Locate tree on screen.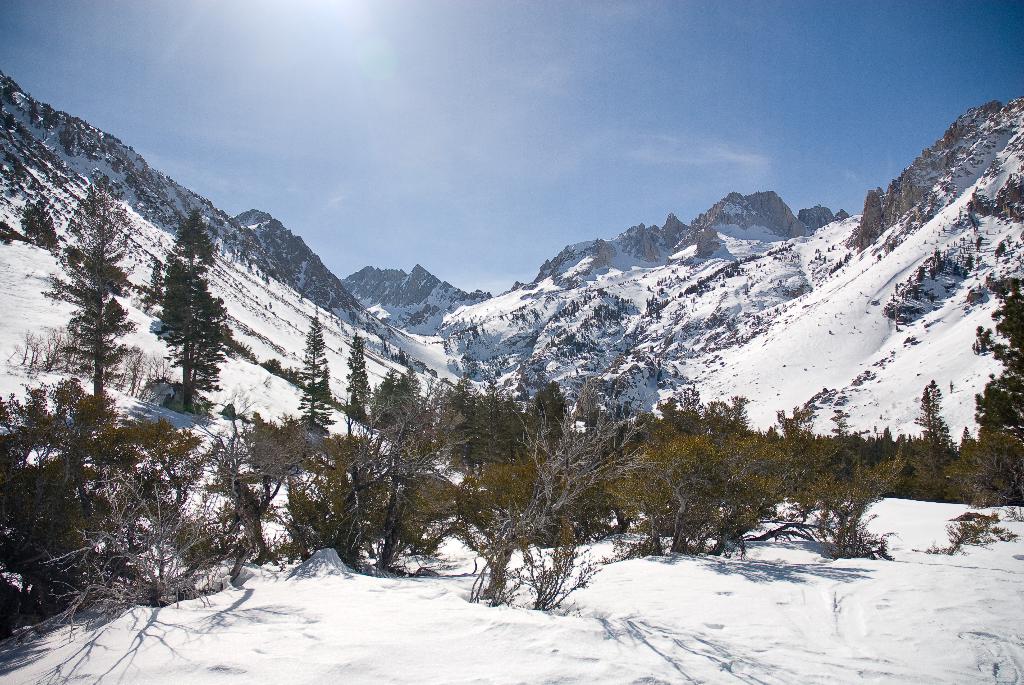
On screen at crop(975, 272, 1023, 441).
